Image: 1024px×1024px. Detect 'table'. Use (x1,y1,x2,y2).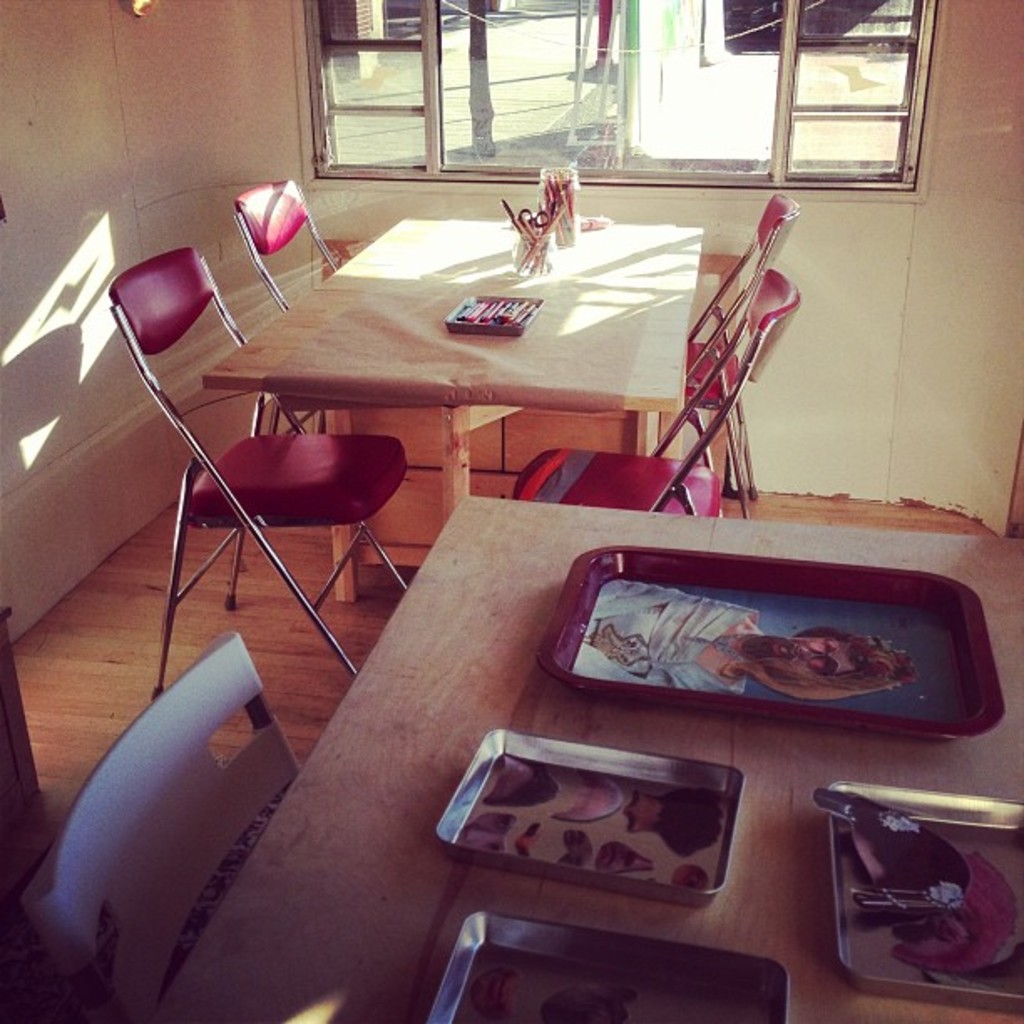
(169,485,1022,1022).
